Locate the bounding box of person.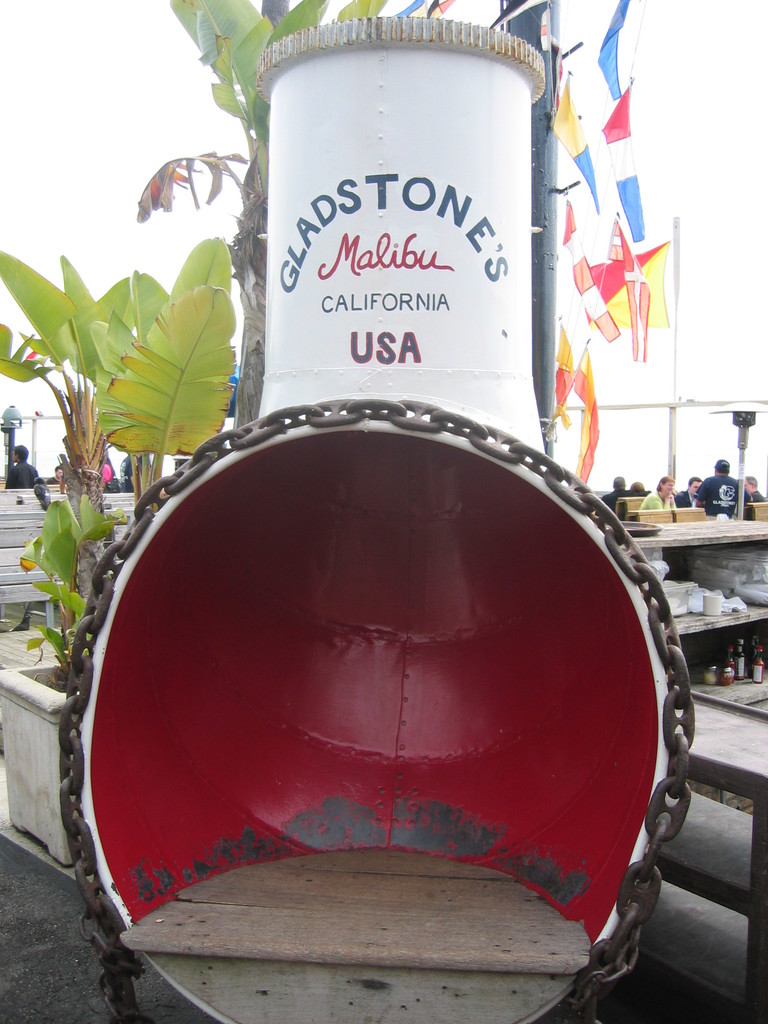
Bounding box: box=[744, 476, 767, 504].
